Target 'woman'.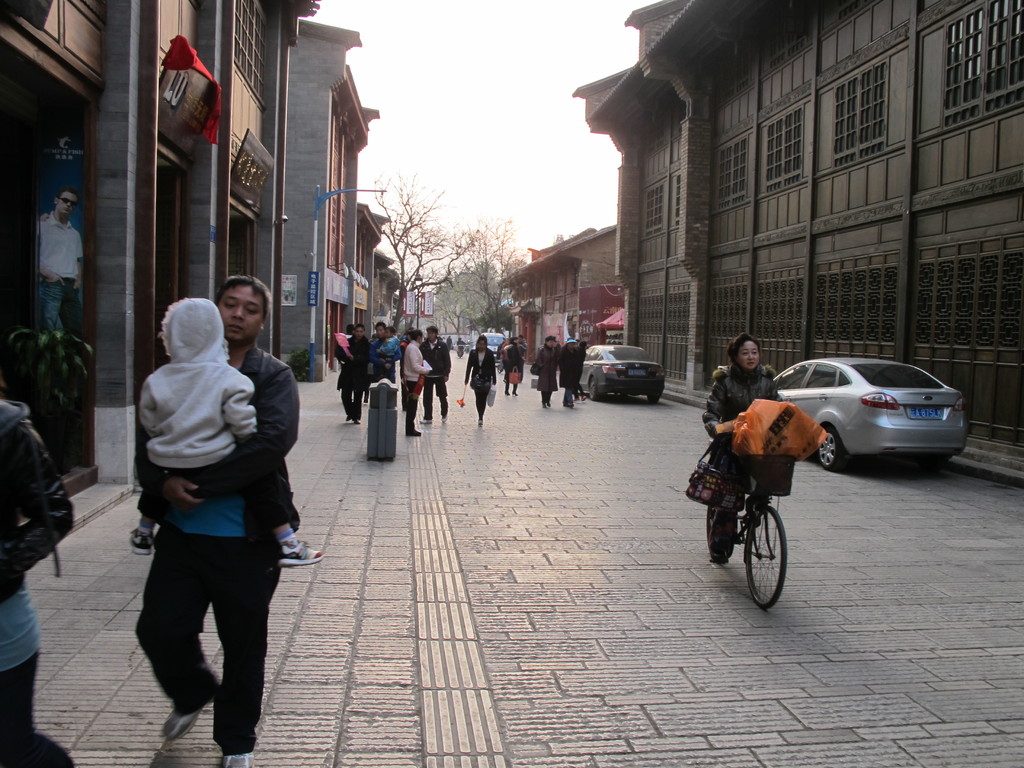
Target region: [left=465, top=335, right=494, bottom=422].
